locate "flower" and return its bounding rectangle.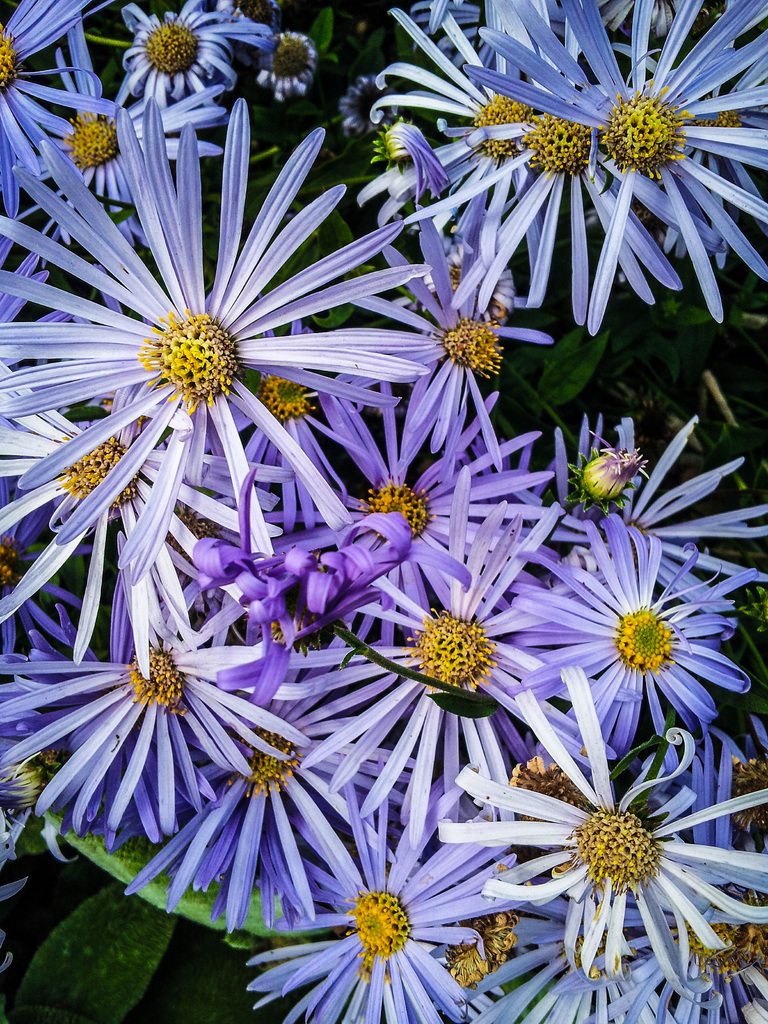
x1=434, y1=655, x2=767, y2=994.
